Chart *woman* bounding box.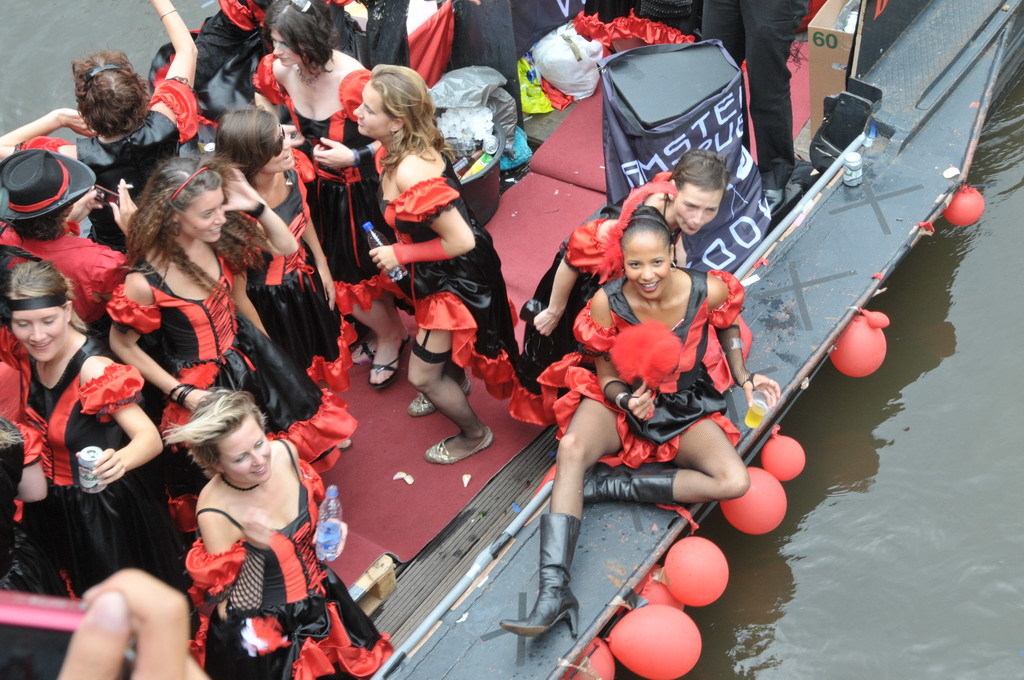
Charted: {"x1": 509, "y1": 150, "x2": 732, "y2": 425}.
